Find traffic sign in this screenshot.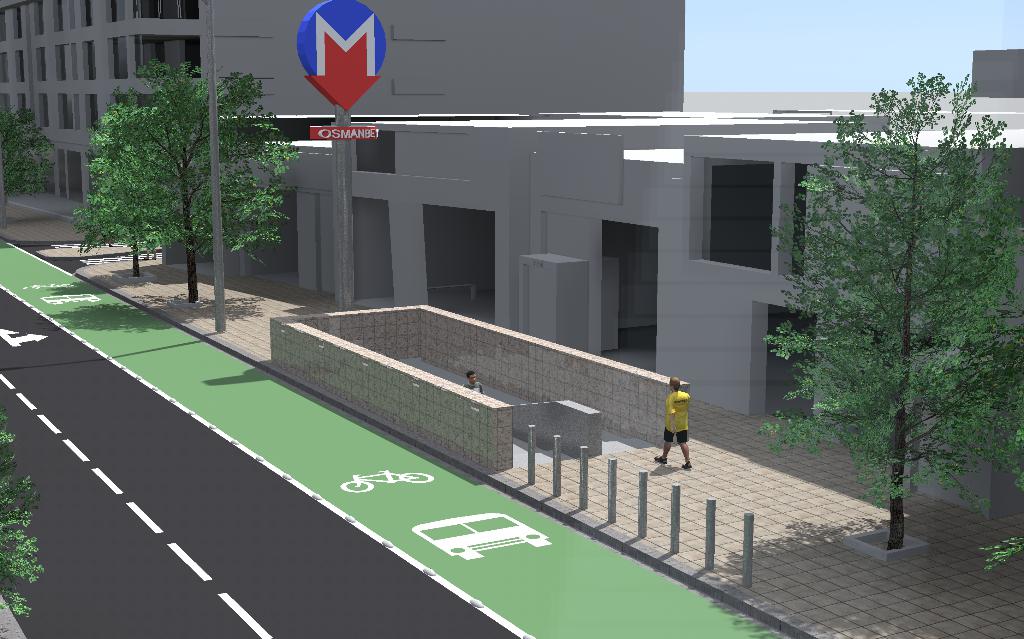
The bounding box for traffic sign is x1=337 y1=465 x2=433 y2=498.
